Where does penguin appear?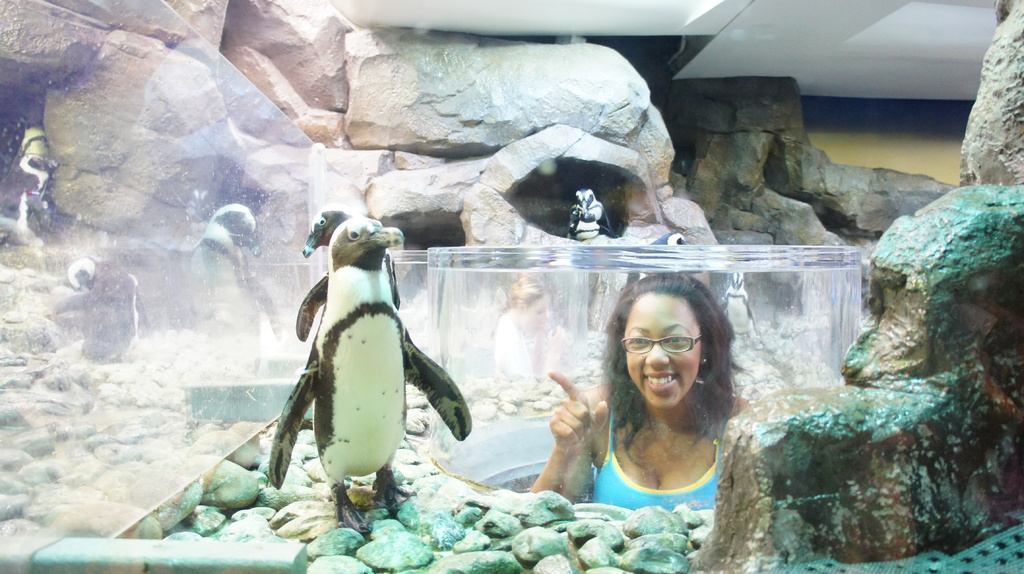
Appears at pyautogui.locateOnScreen(0, 154, 60, 242).
